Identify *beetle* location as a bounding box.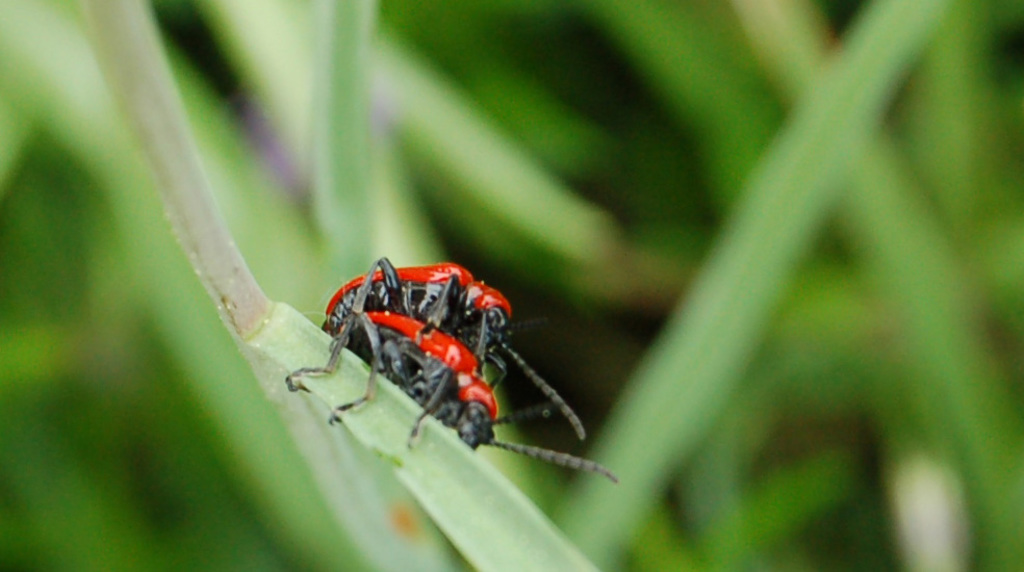
[319, 300, 613, 472].
